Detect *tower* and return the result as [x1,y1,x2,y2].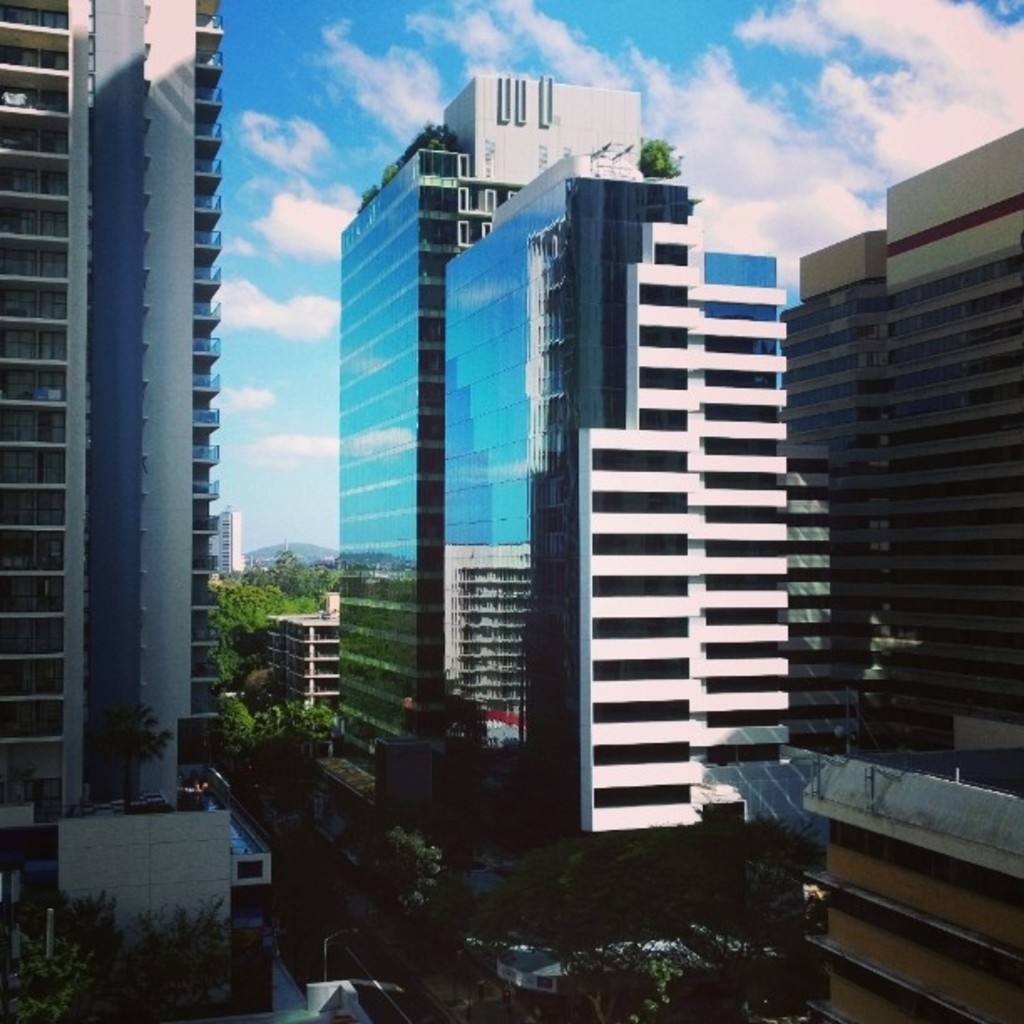
[783,218,885,840].
